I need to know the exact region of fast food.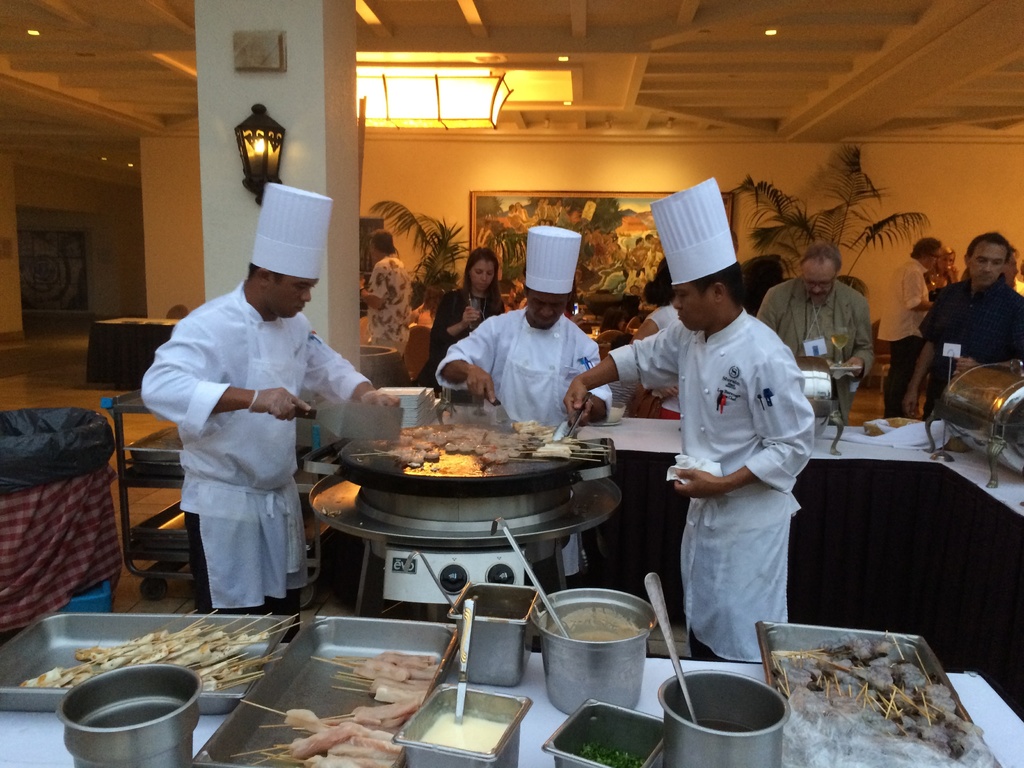
Region: [x1=15, y1=617, x2=264, y2=693].
